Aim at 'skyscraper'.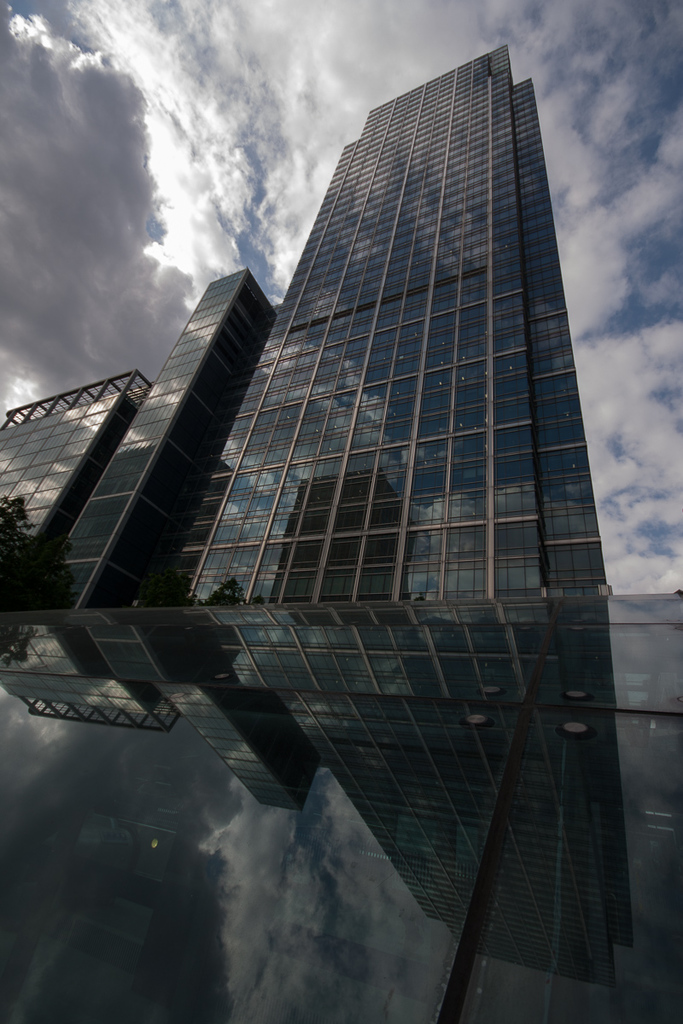
Aimed at Rect(211, 33, 593, 675).
